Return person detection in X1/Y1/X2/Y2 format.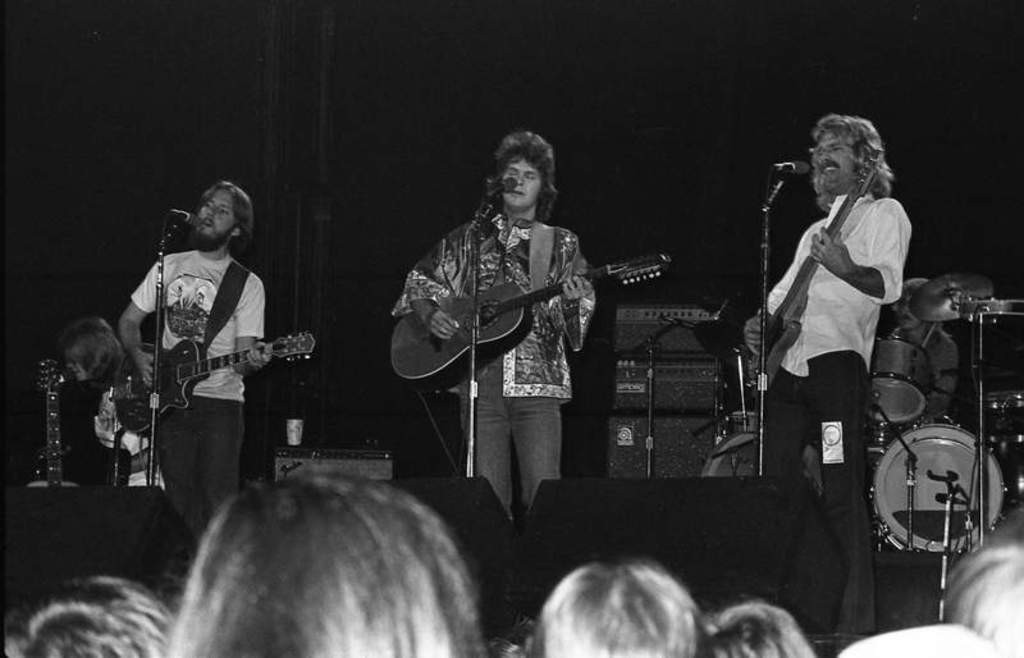
0/568/174/657.
